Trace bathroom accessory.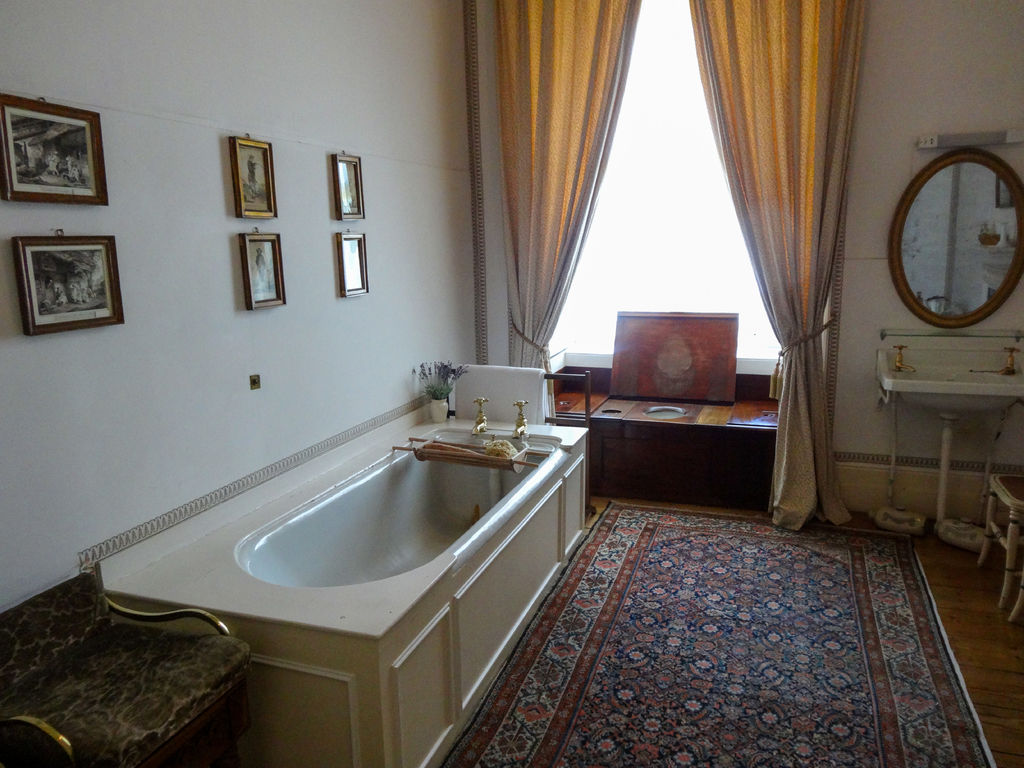
Traced to region(511, 390, 538, 447).
